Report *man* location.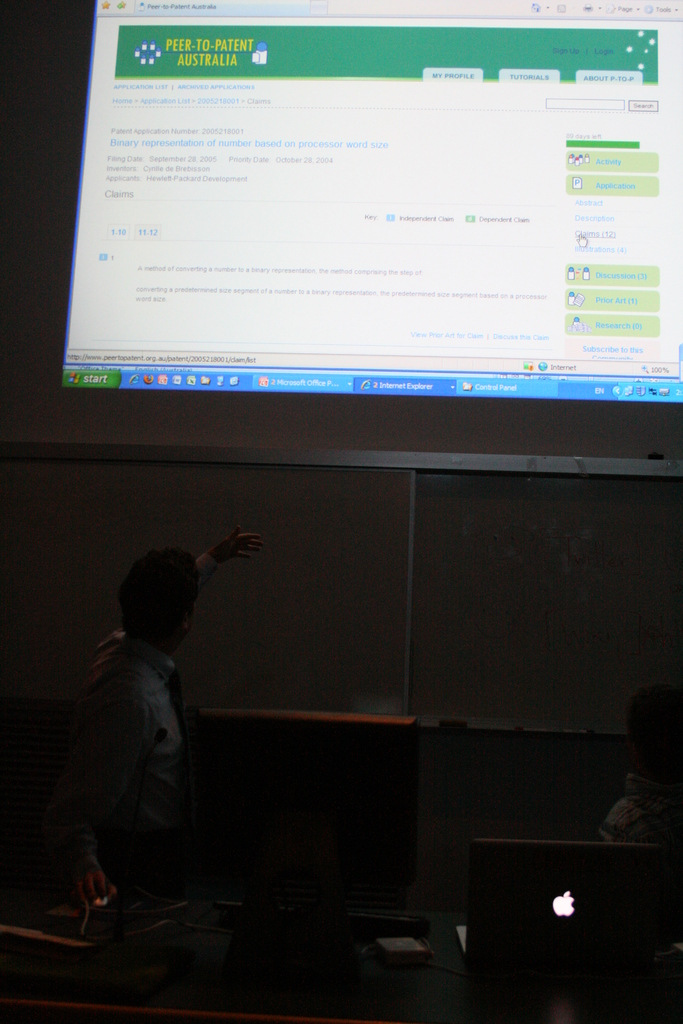
Report: {"x1": 37, "y1": 540, "x2": 267, "y2": 947}.
